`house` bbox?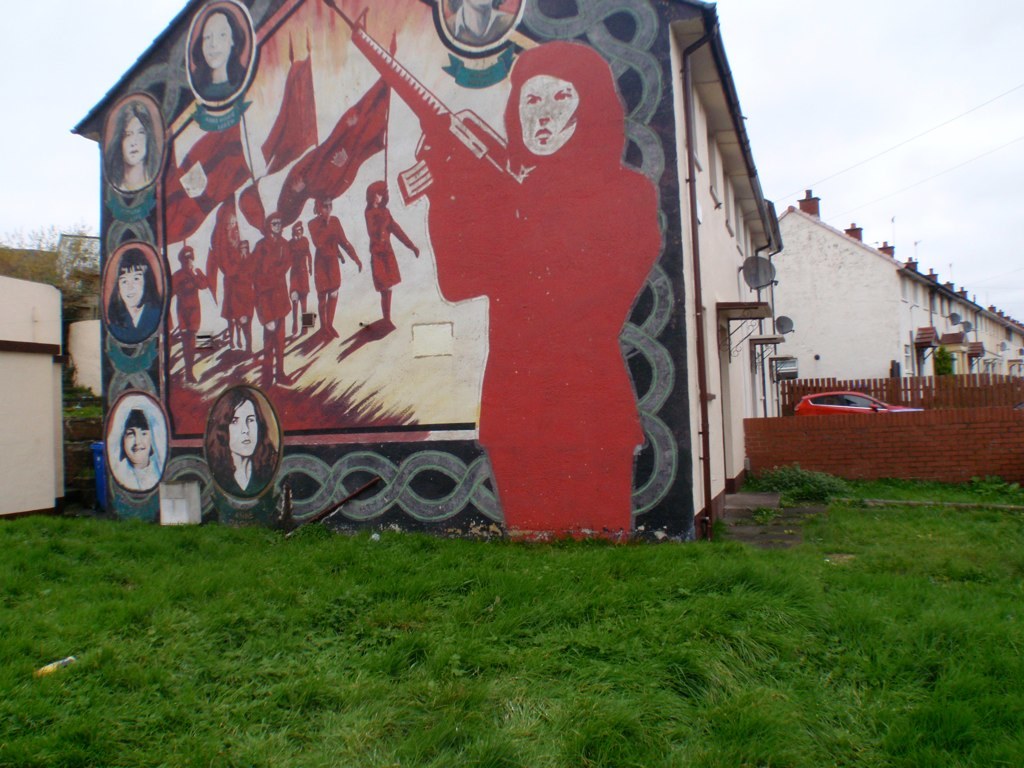
(47, 232, 102, 283)
